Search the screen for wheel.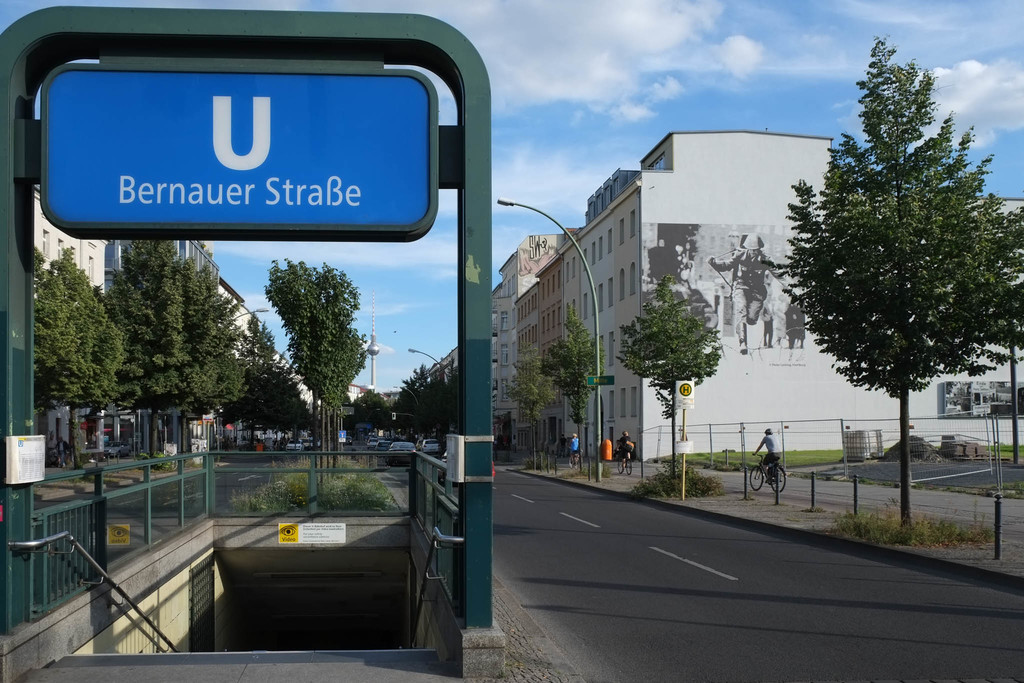
Found at 751/468/767/491.
